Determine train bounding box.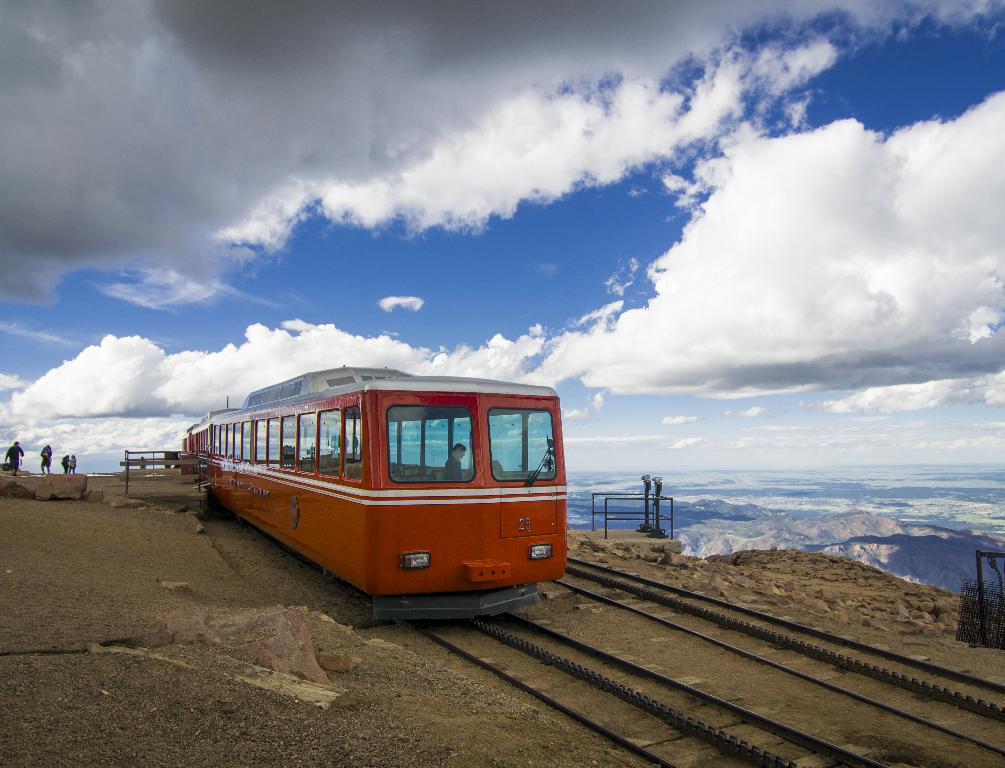
Determined: (x1=180, y1=366, x2=571, y2=619).
